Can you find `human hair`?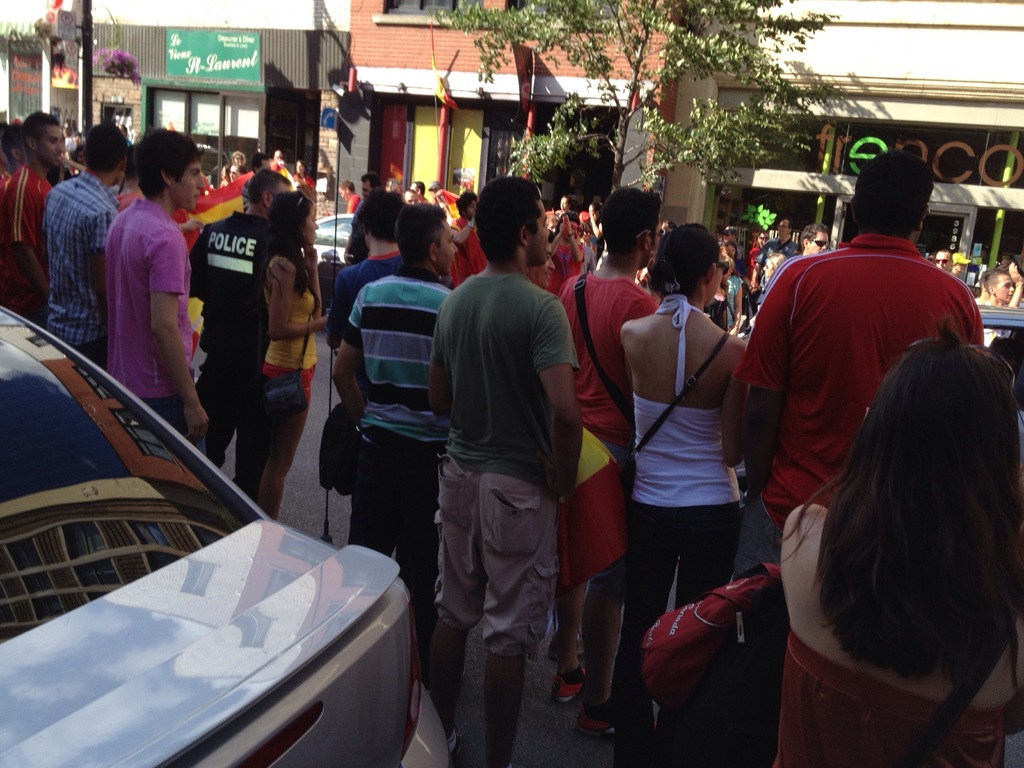
Yes, bounding box: [799, 225, 828, 253].
